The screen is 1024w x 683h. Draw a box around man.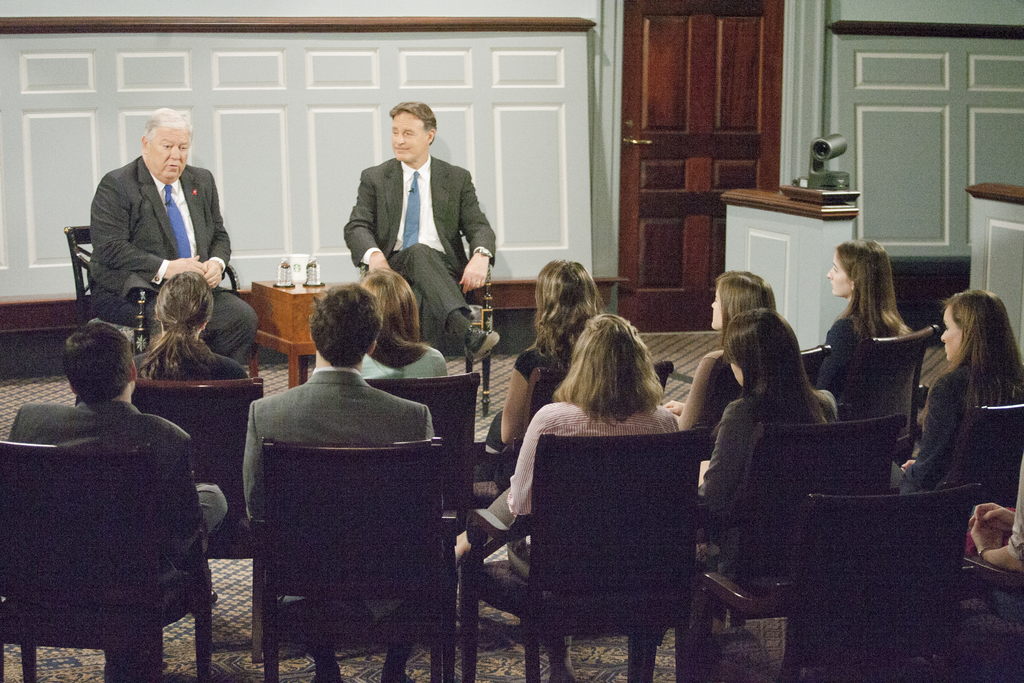
(left=339, top=99, right=500, bottom=361).
